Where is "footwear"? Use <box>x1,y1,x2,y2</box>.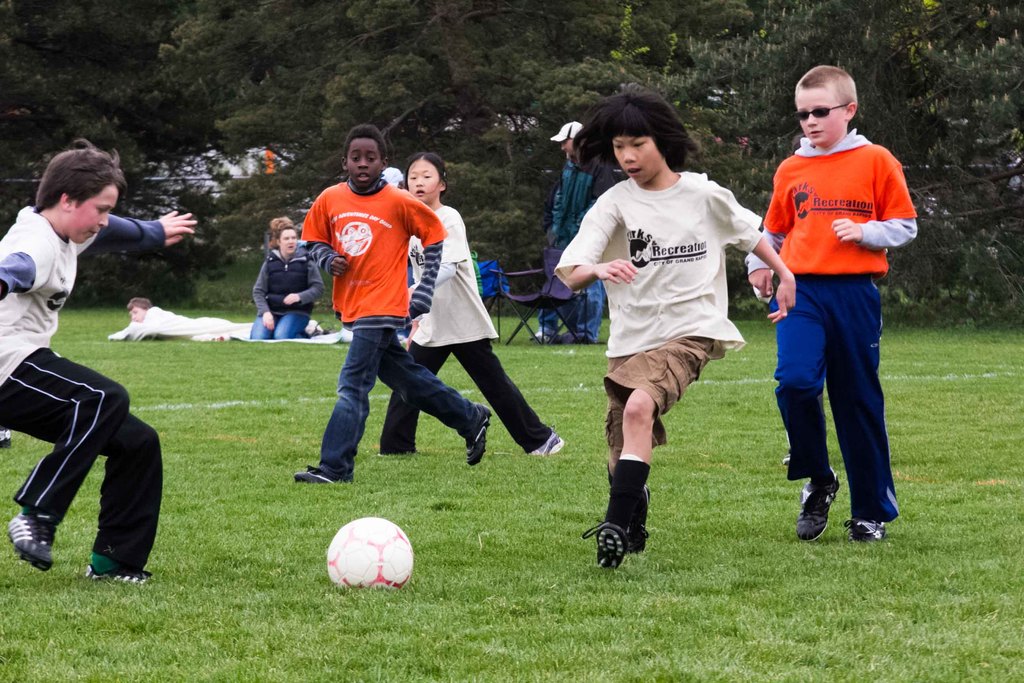
<box>79,555,158,586</box>.
